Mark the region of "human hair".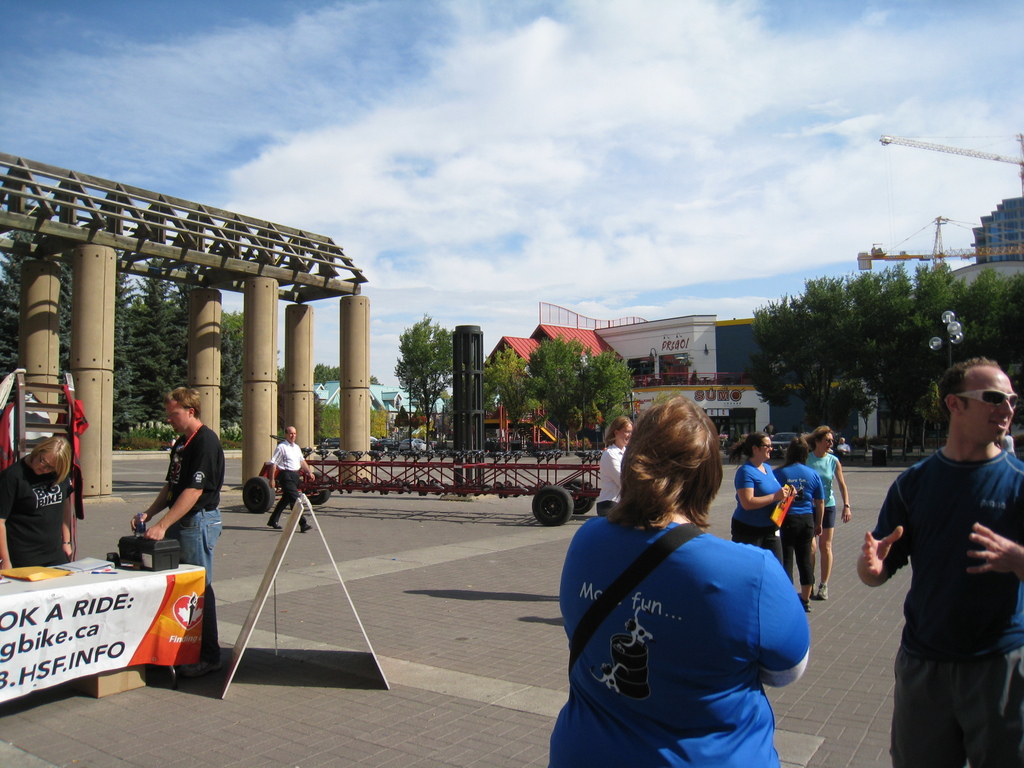
Region: 605, 410, 630, 431.
